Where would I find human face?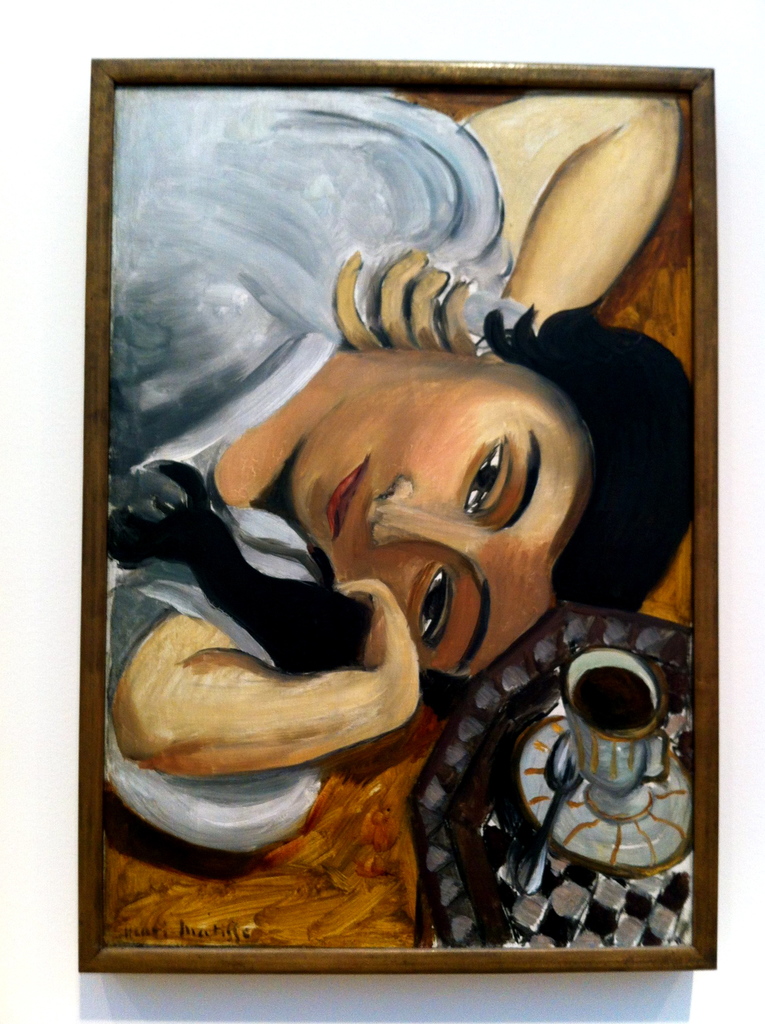
At 289 374 590 682.
